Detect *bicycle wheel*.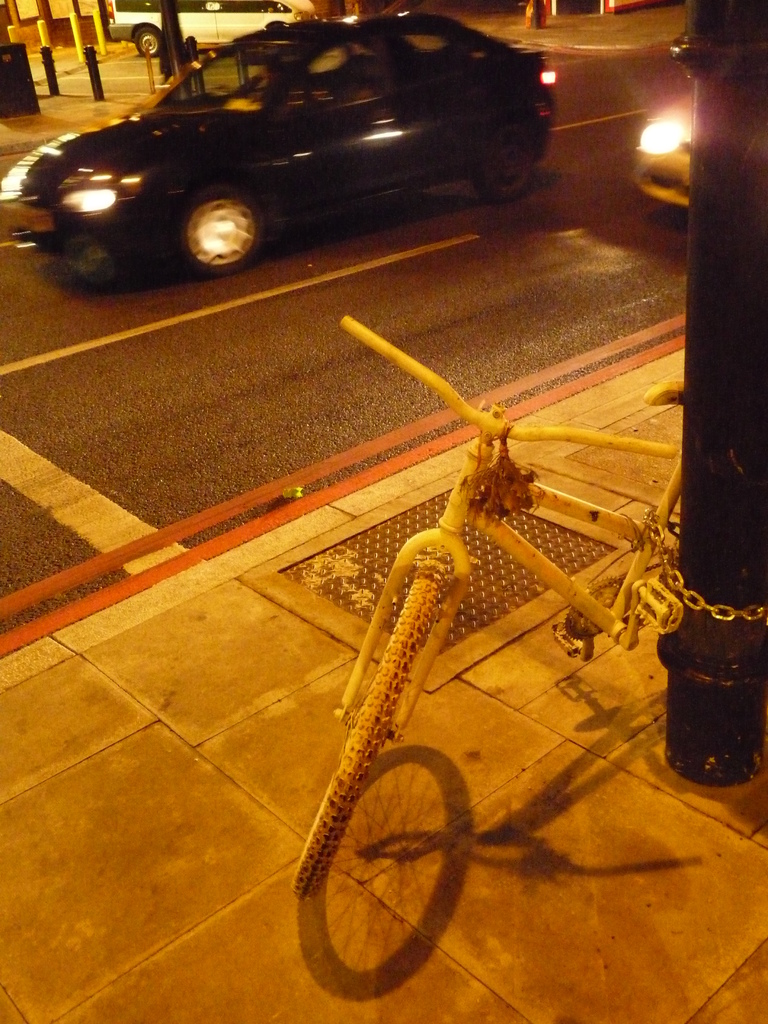
Detected at bbox=(287, 550, 446, 900).
